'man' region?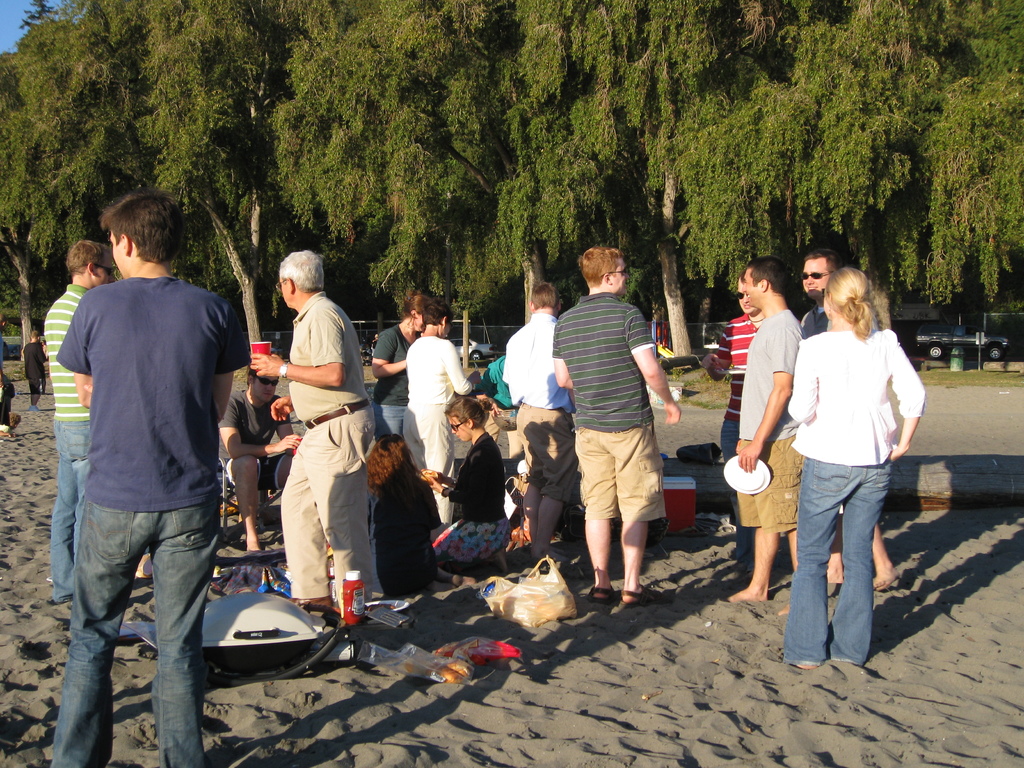
crop(732, 267, 804, 610)
